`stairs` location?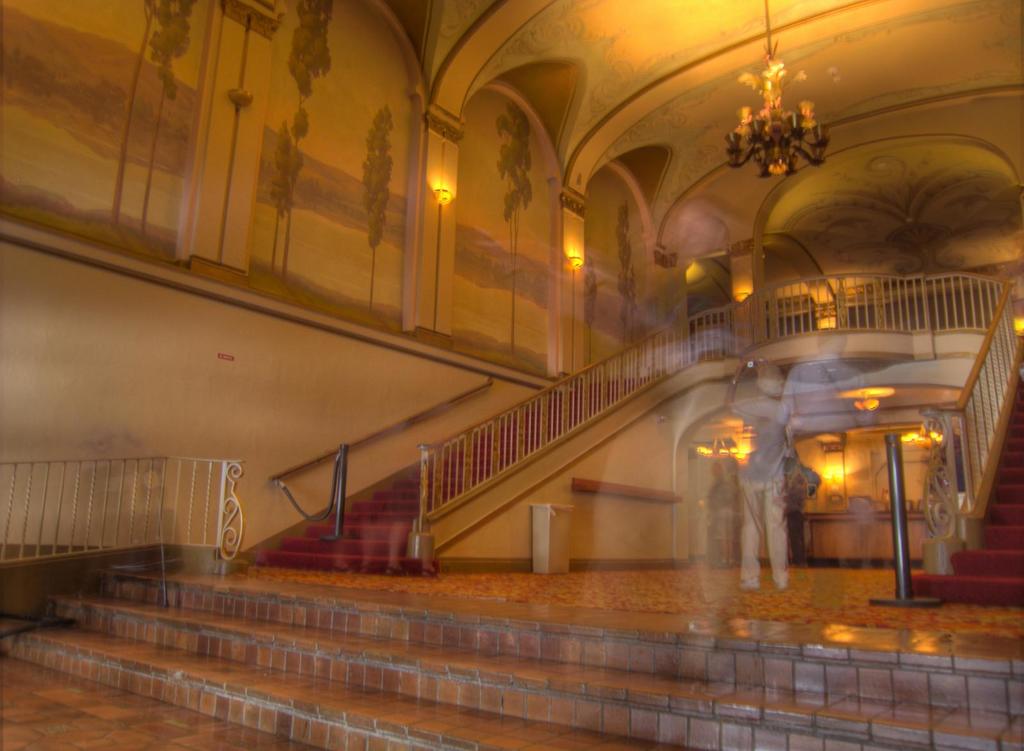
<bbox>0, 573, 1023, 750</bbox>
